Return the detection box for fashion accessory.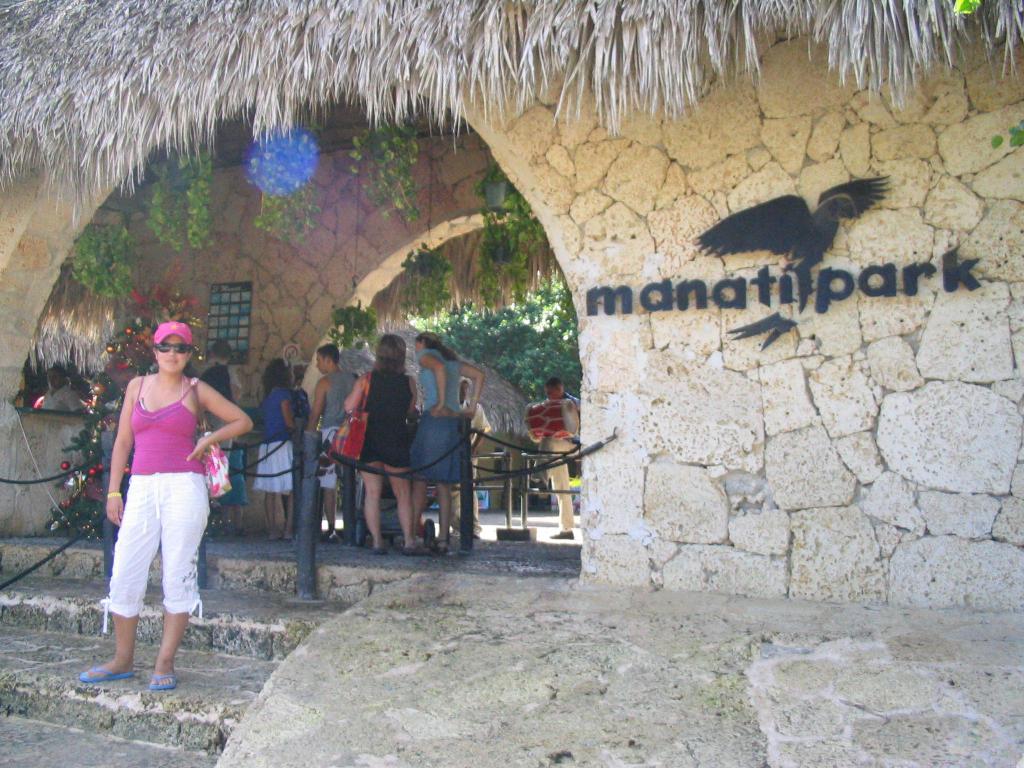
crop(156, 343, 190, 354).
